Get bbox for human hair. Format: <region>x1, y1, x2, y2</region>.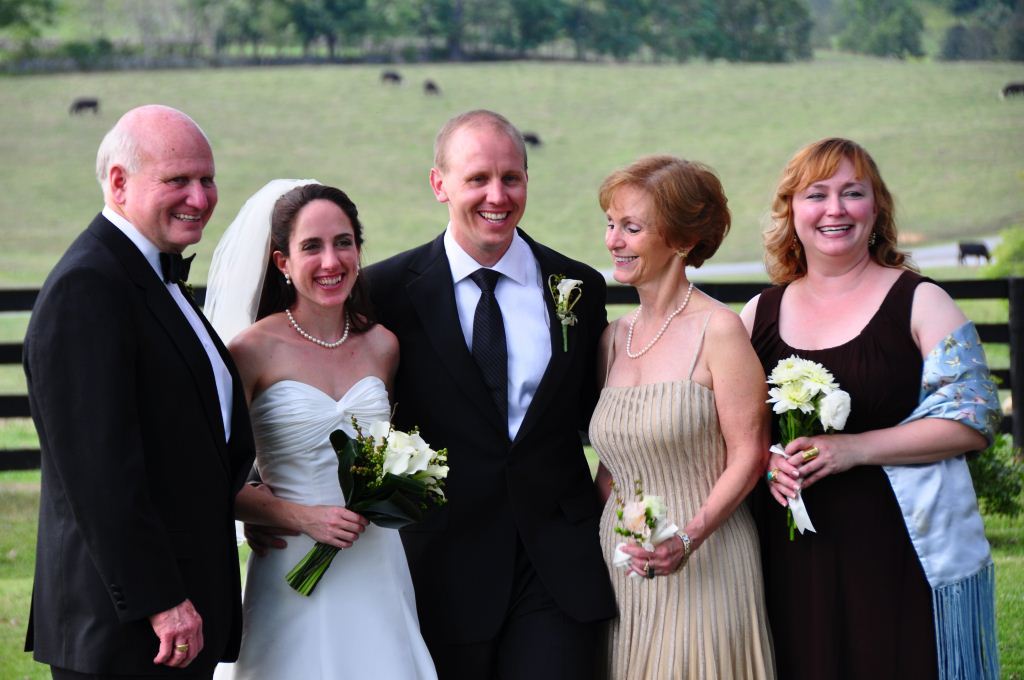
<region>432, 111, 527, 177</region>.
